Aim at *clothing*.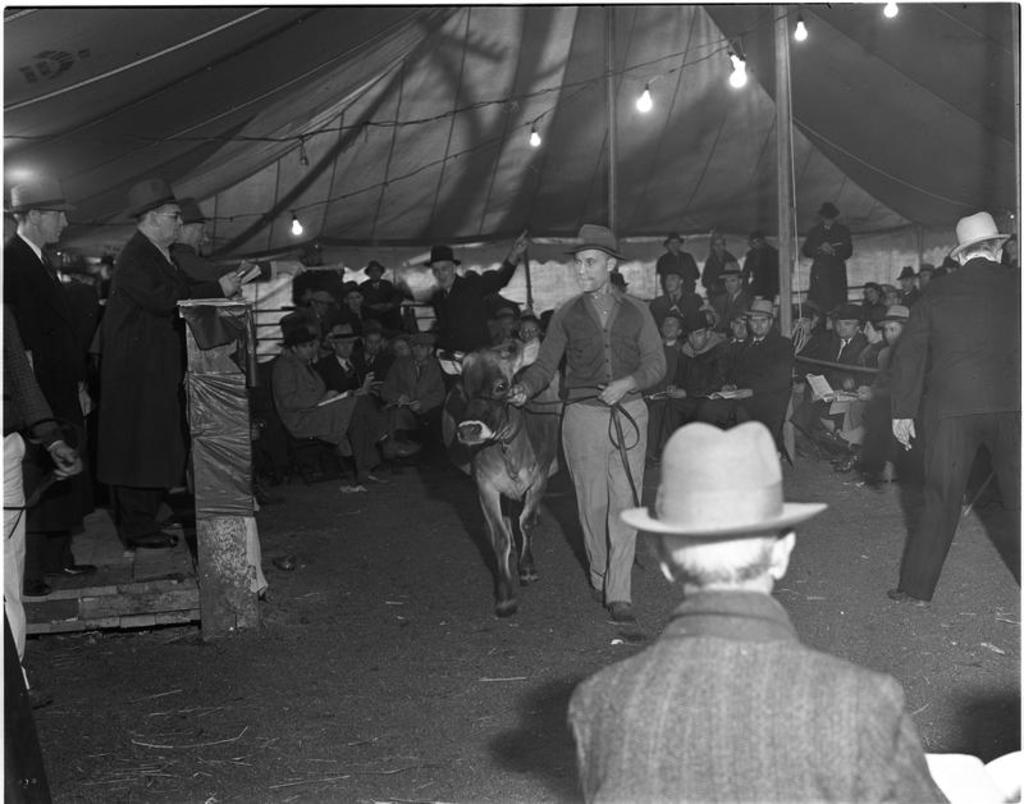
Aimed at [left=0, top=237, right=82, bottom=570].
